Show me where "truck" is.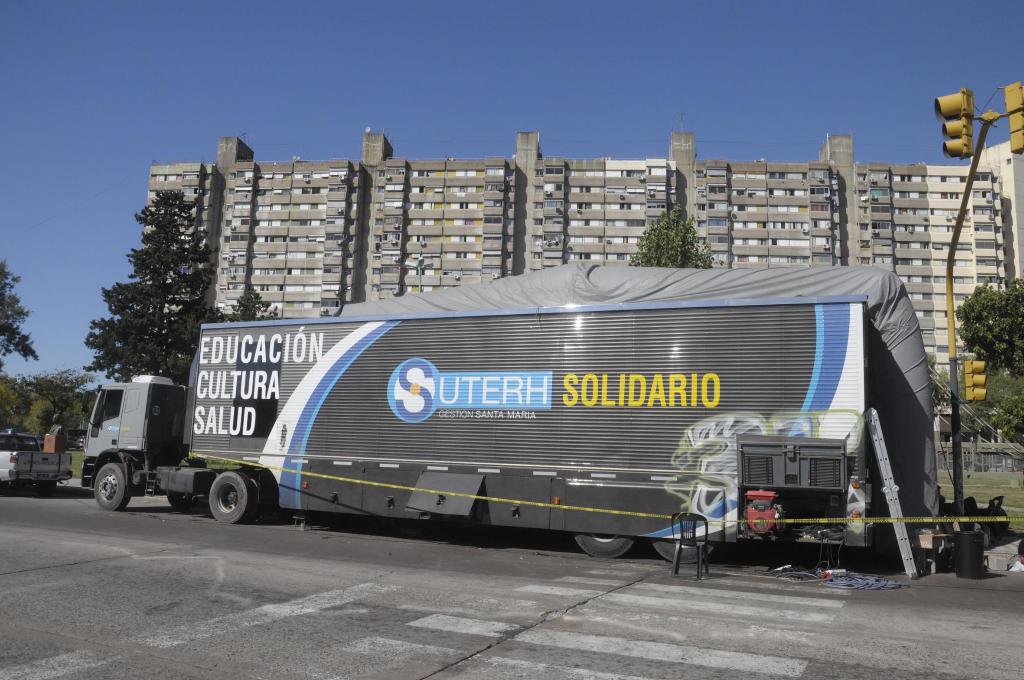
"truck" is at locate(87, 282, 936, 559).
